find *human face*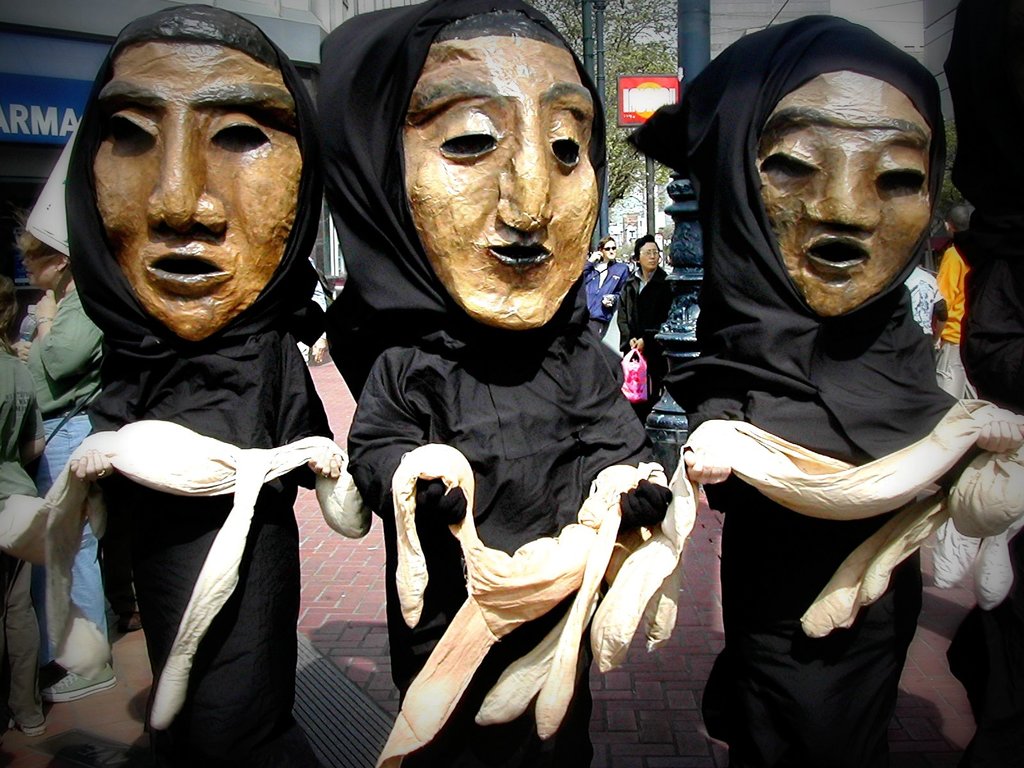
rect(600, 237, 616, 262)
